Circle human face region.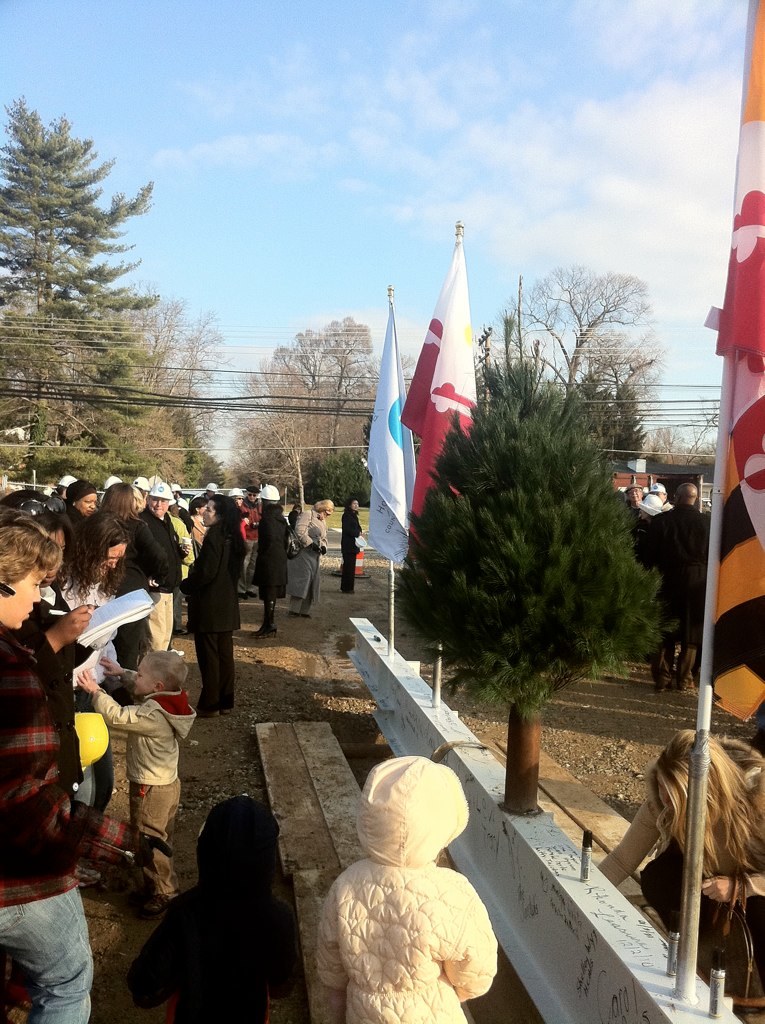
Region: box=[247, 493, 257, 502].
